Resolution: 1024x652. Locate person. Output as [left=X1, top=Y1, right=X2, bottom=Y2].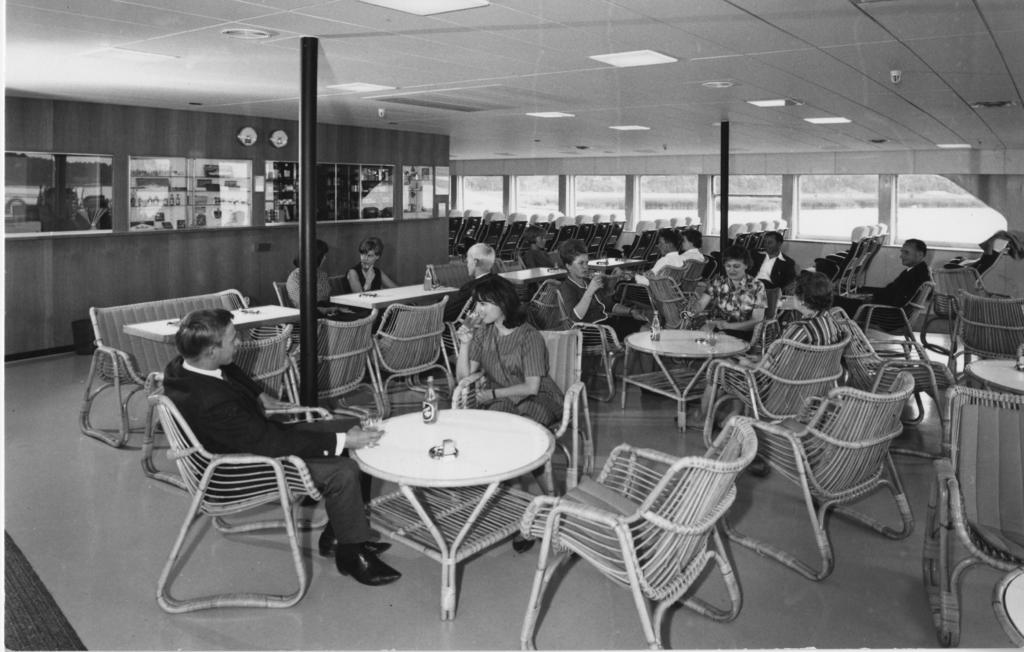
[left=164, top=309, right=400, bottom=589].
